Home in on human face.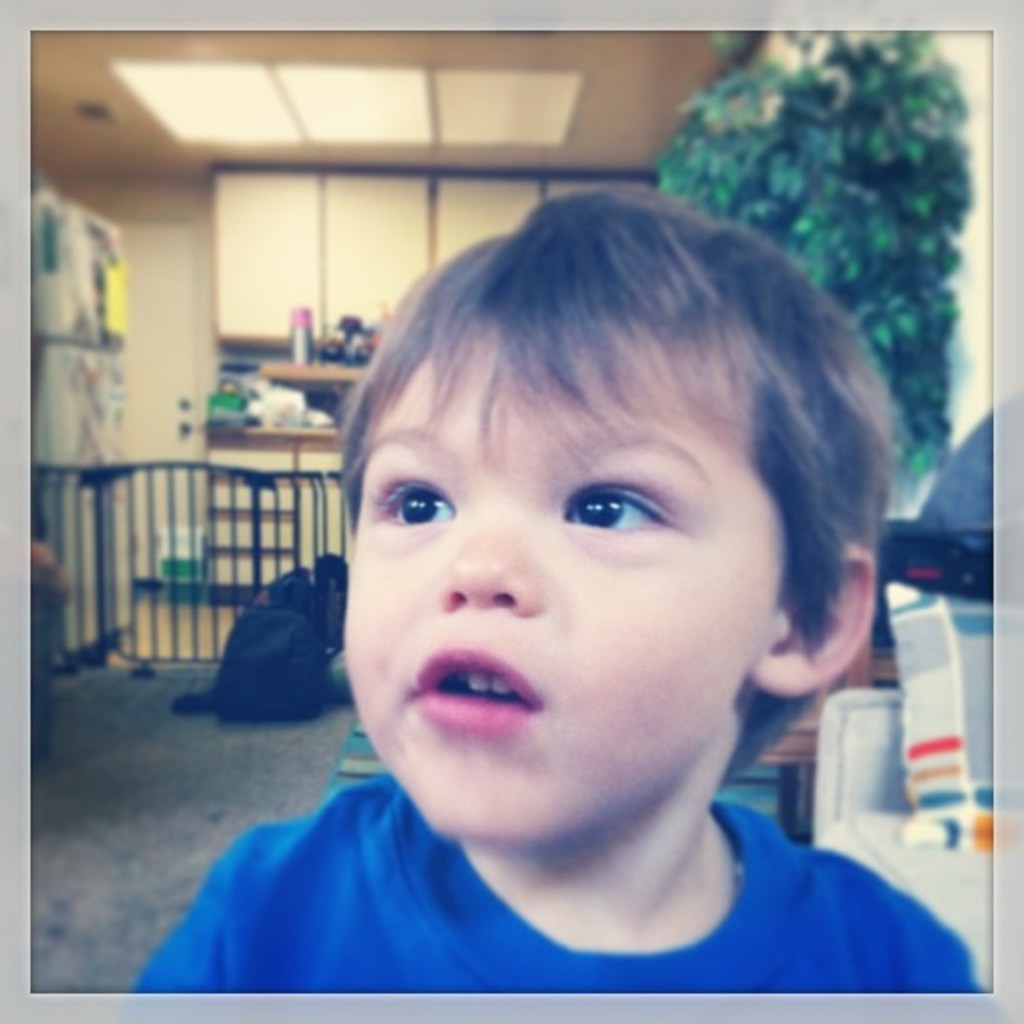
Homed in at rect(338, 318, 778, 845).
